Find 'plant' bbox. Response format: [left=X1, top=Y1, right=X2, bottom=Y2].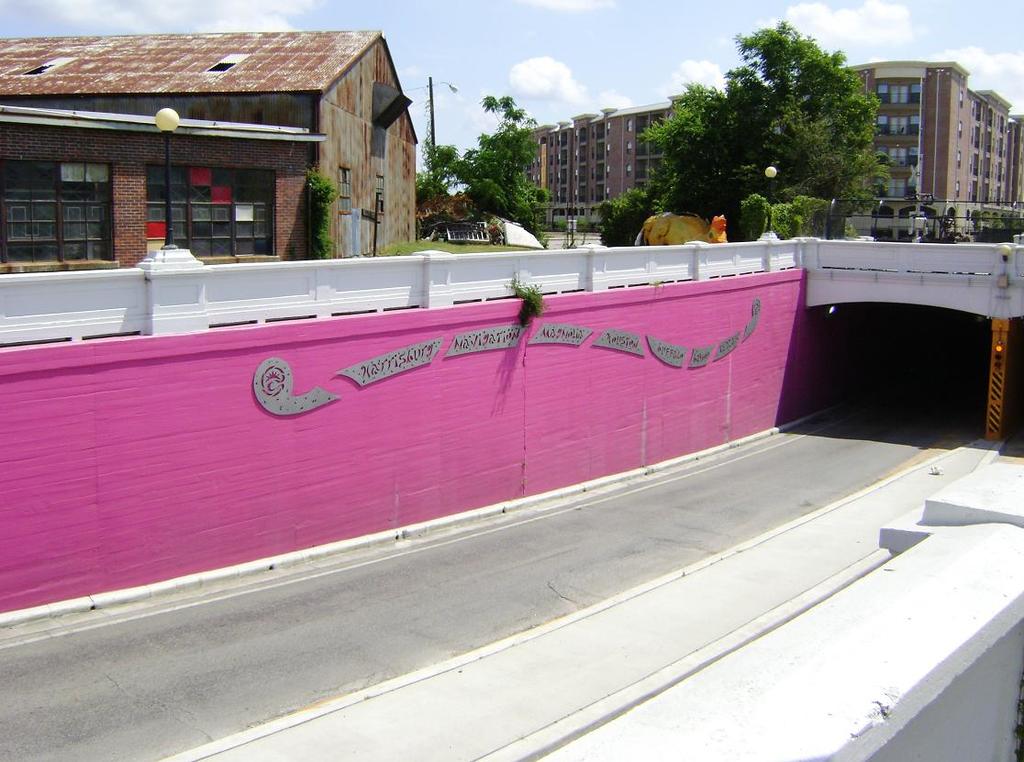
[left=501, top=272, right=549, bottom=330].
